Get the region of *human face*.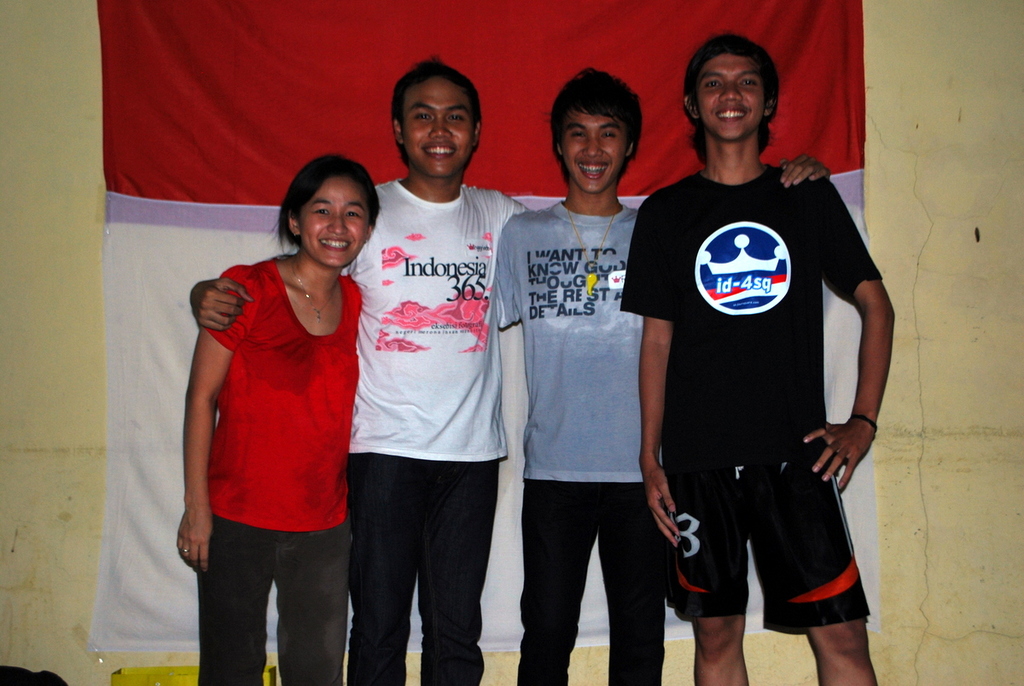
(left=701, top=55, right=766, bottom=142).
